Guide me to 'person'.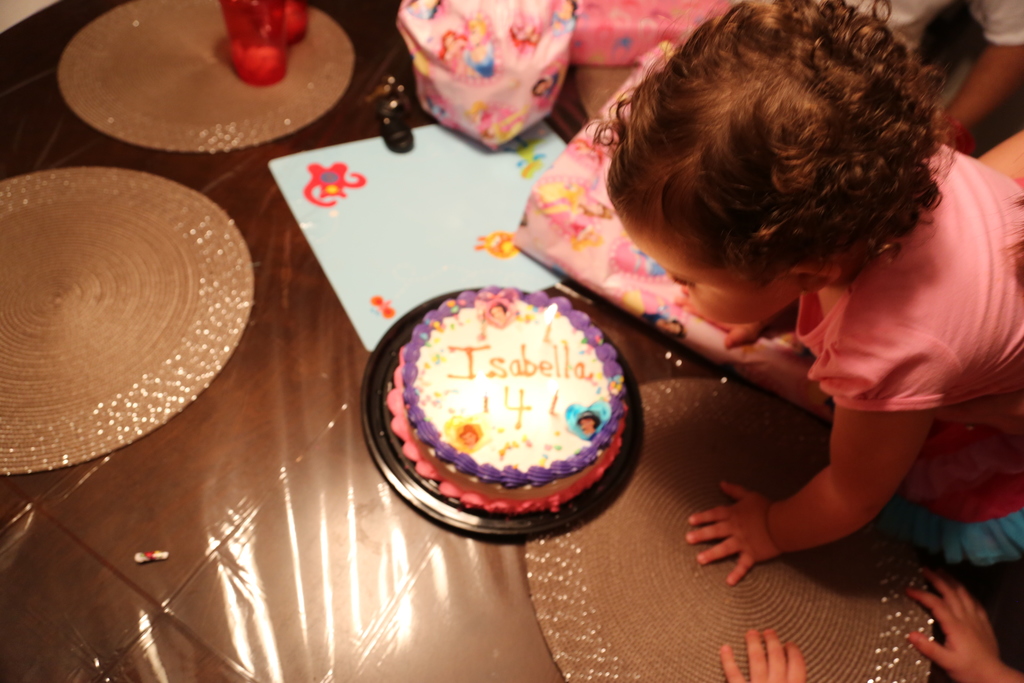
Guidance: BBox(724, 583, 1023, 682).
